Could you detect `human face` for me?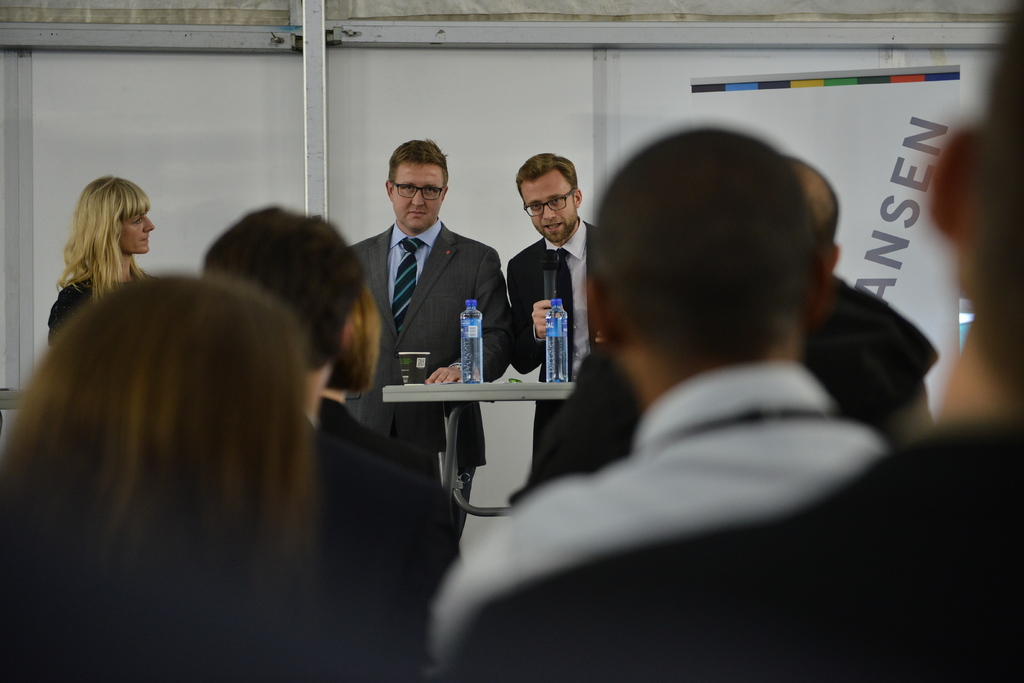
Detection result: bbox(122, 218, 155, 256).
